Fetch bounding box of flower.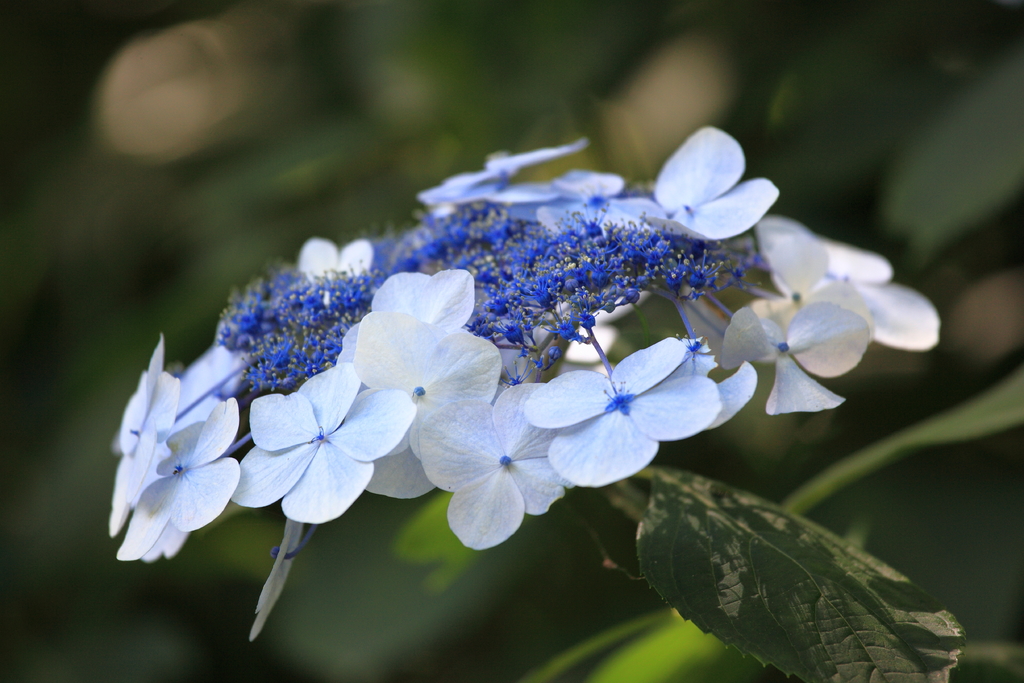
Bbox: select_region(719, 298, 867, 415).
